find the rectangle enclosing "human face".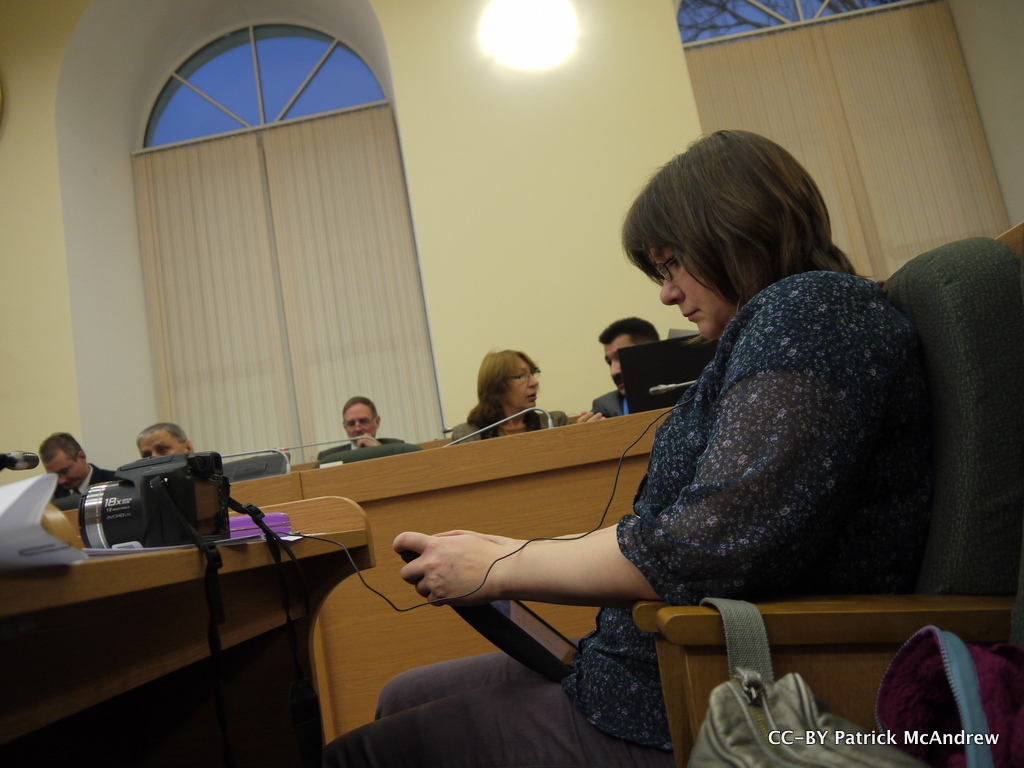
bbox=[602, 334, 629, 394].
